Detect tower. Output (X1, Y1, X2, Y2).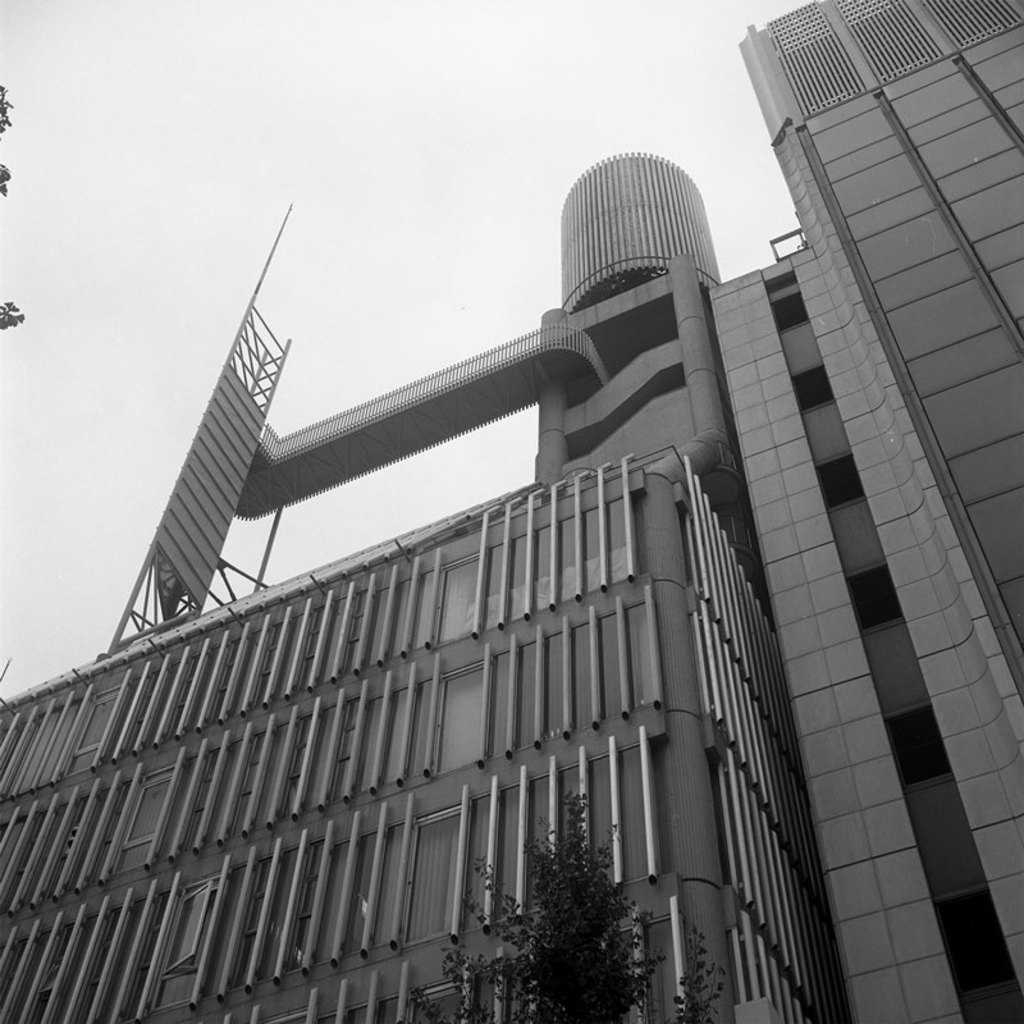
(0, 0, 1023, 1023).
